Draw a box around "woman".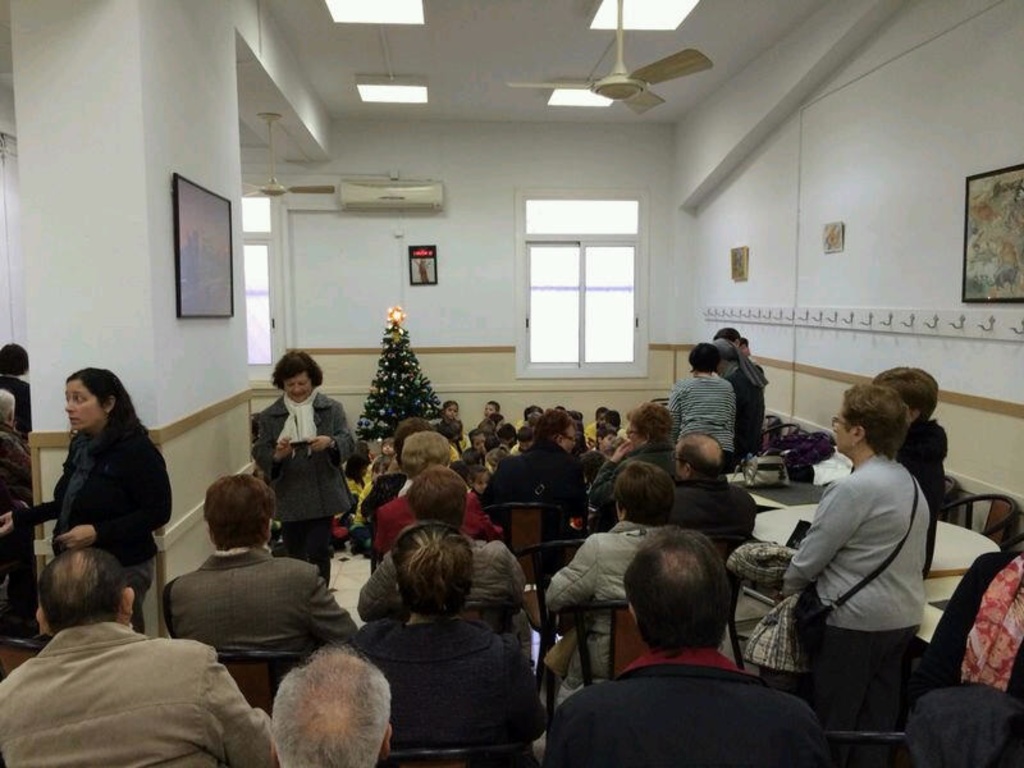
(x1=358, y1=431, x2=495, y2=558).
